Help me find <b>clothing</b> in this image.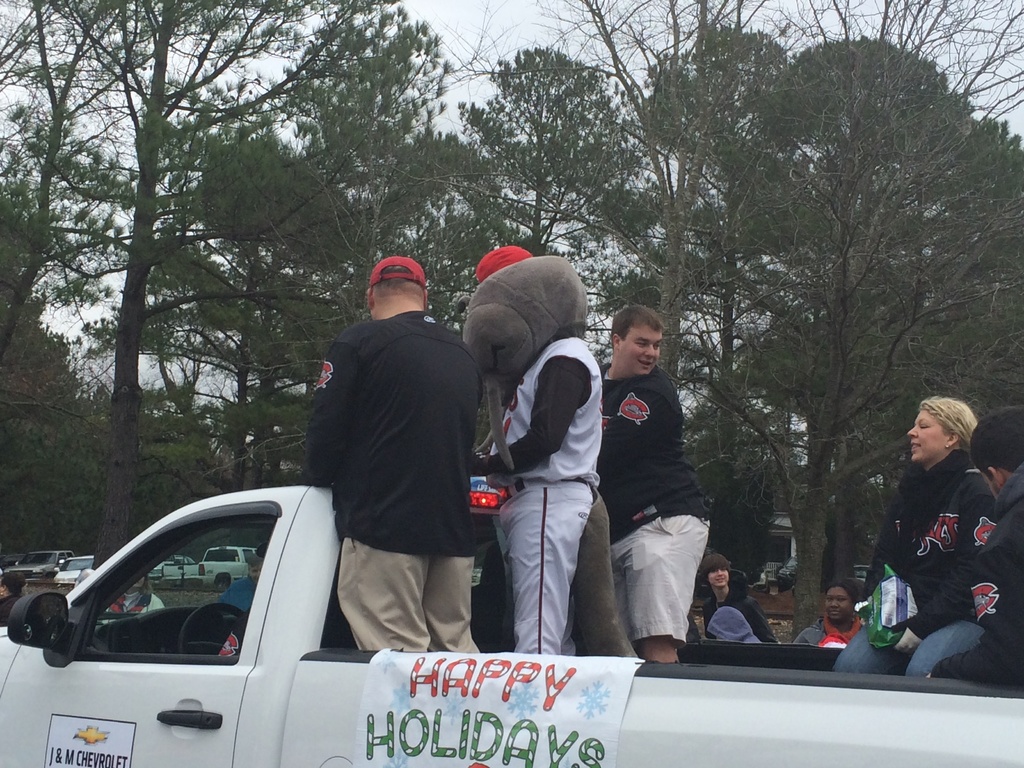
Found it: x1=691 y1=582 x2=779 y2=643.
